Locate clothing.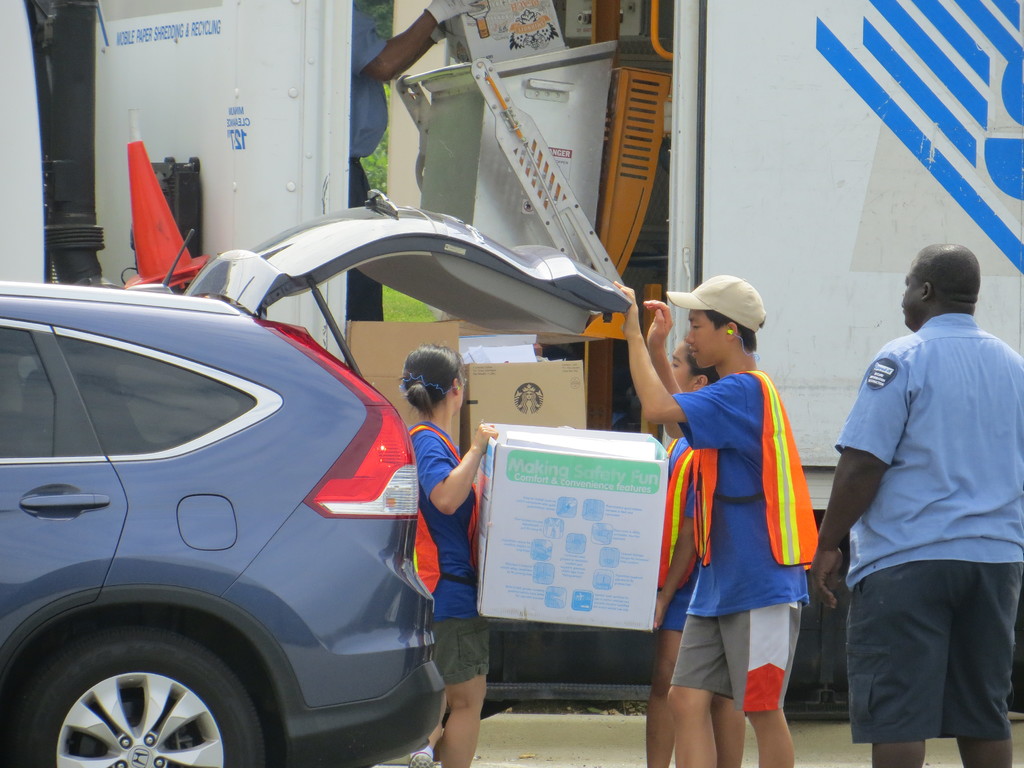
Bounding box: 836:310:1023:592.
